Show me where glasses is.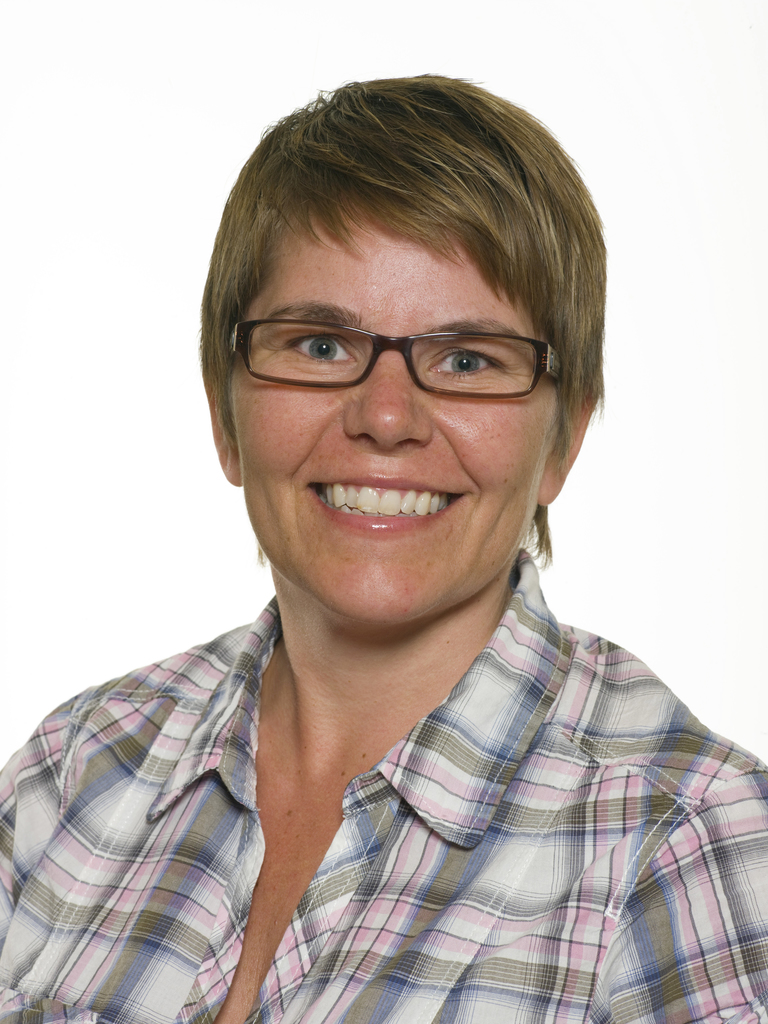
glasses is at {"left": 216, "top": 295, "right": 574, "bottom": 407}.
